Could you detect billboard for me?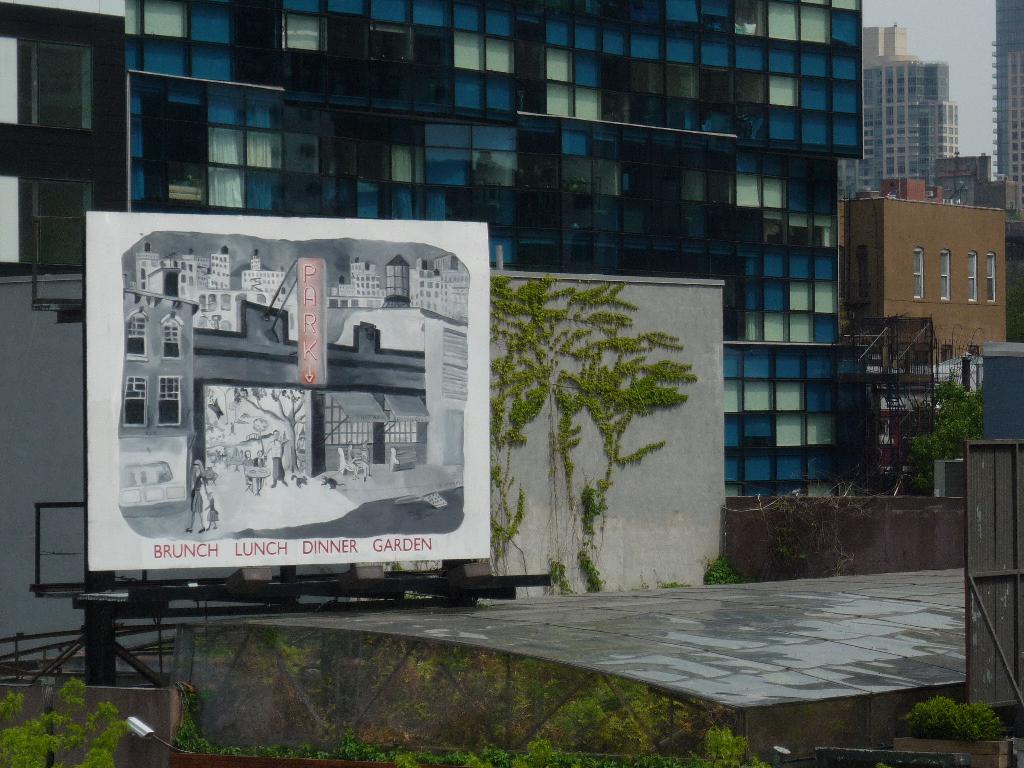
Detection result: locate(67, 259, 492, 601).
